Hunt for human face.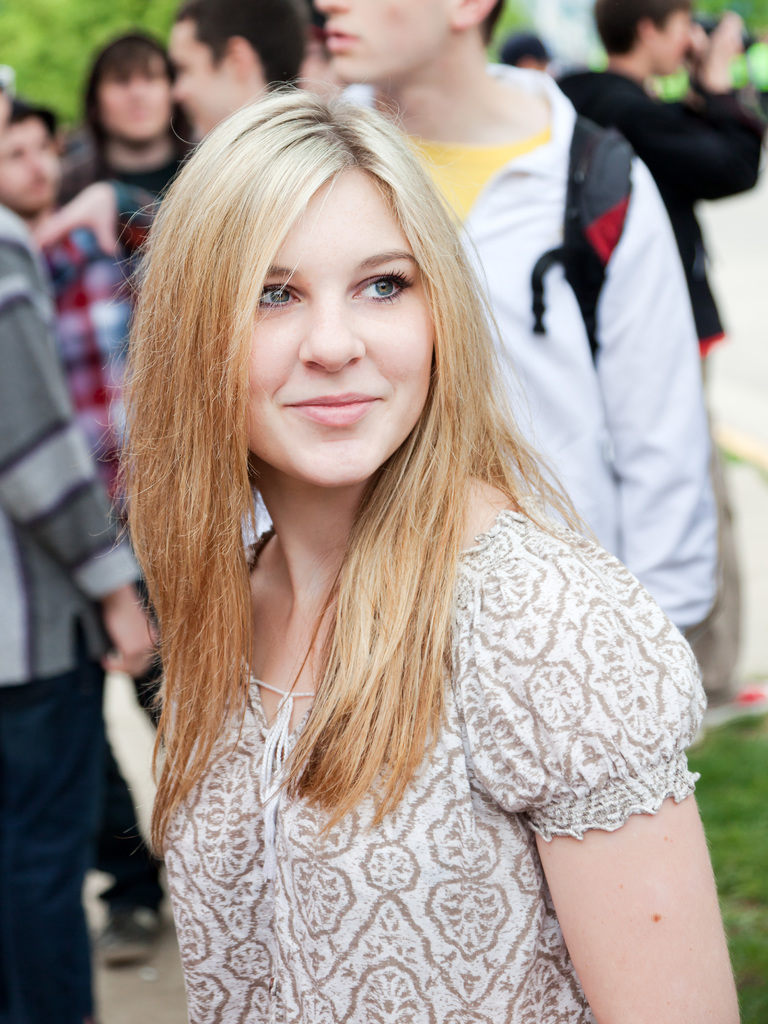
Hunted down at 0, 114, 65, 214.
